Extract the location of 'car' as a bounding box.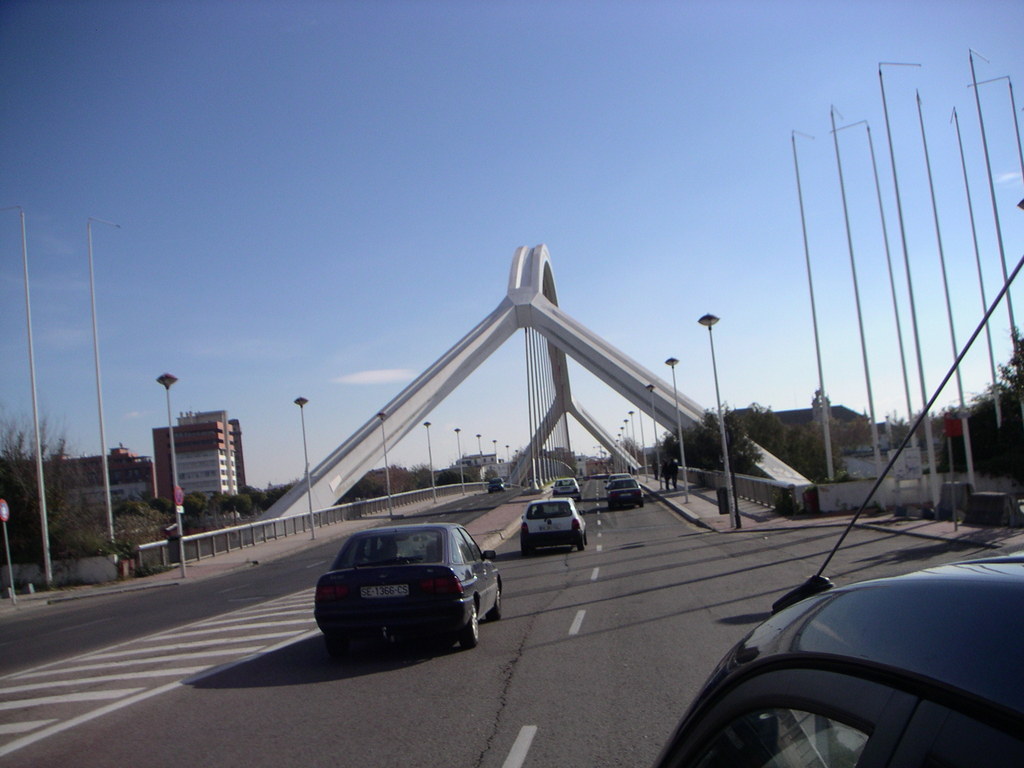
<bbox>516, 493, 588, 553</bbox>.
